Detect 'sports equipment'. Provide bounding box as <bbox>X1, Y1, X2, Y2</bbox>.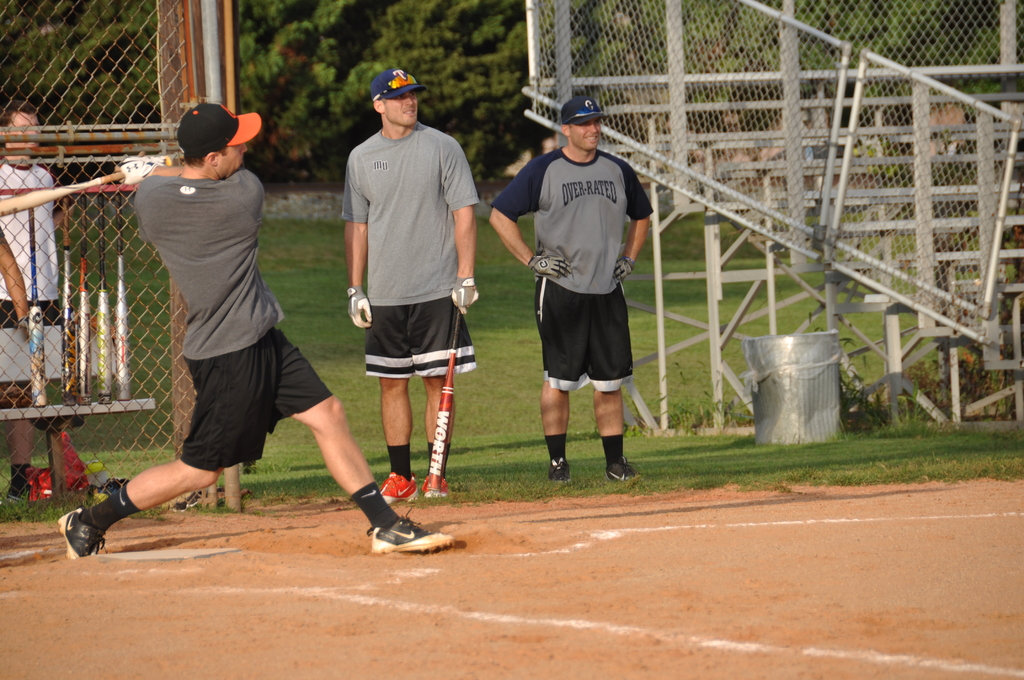
<bbox>0, 148, 191, 216</bbox>.
